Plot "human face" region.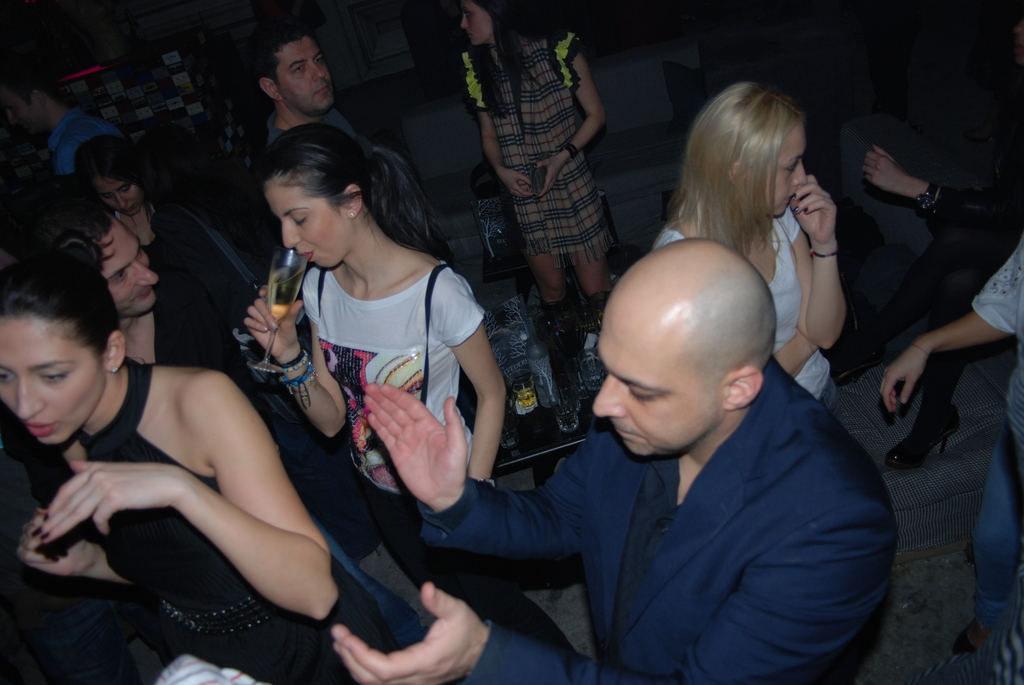
Plotted at <bbox>766, 120, 808, 220</bbox>.
